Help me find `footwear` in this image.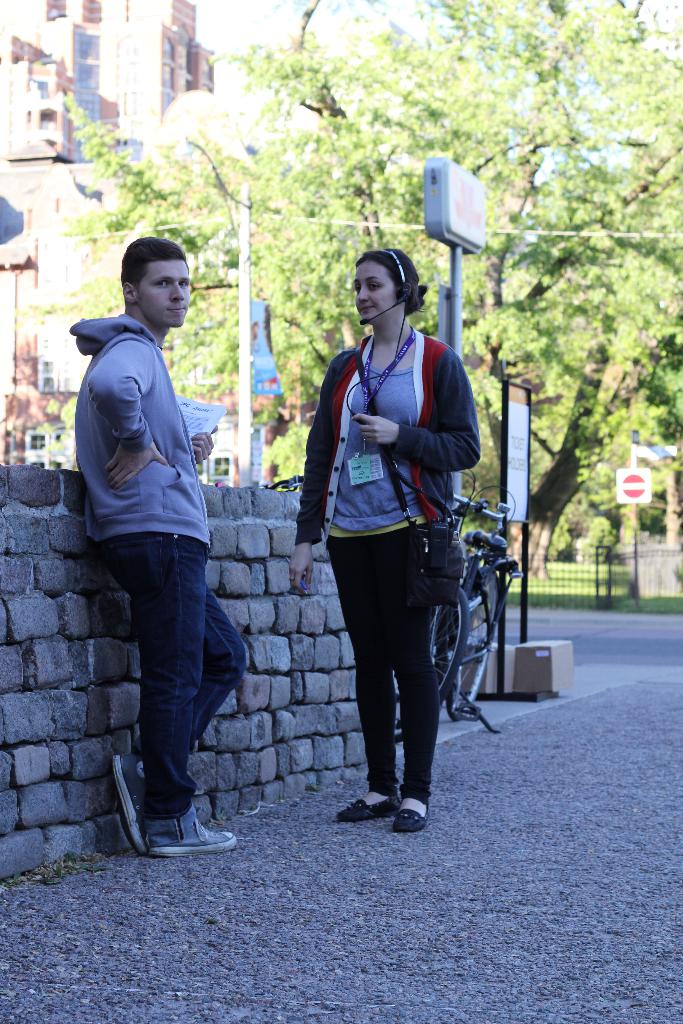
Found it: bbox=[108, 756, 152, 851].
